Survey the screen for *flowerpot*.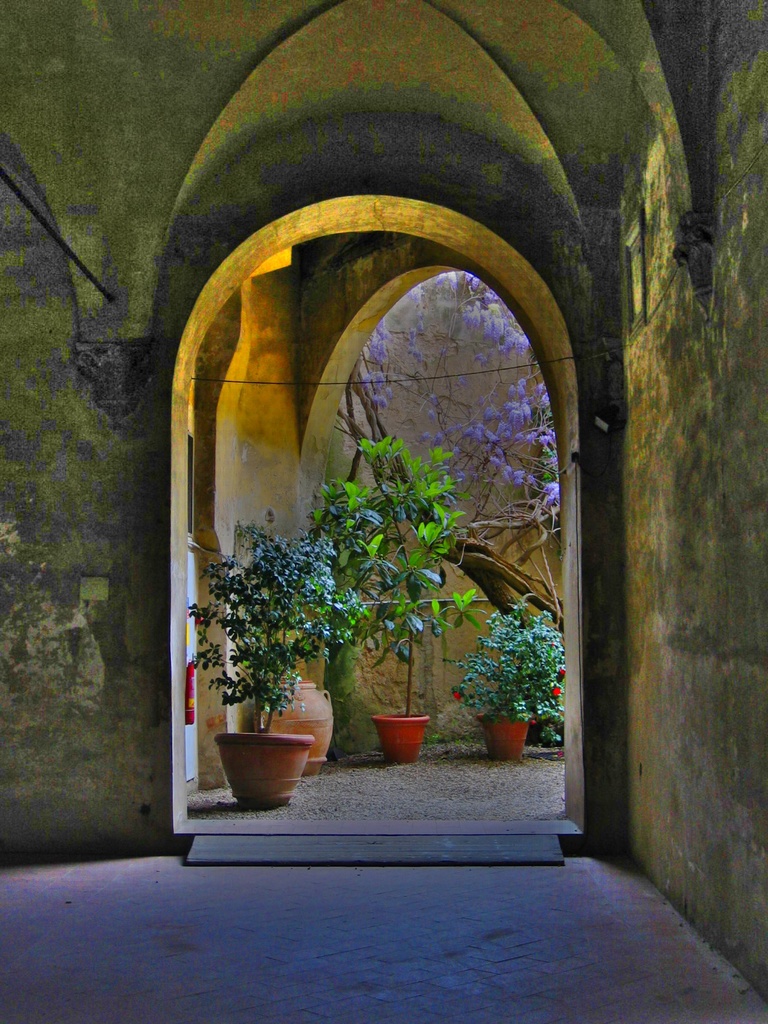
Survey found: <region>214, 723, 324, 797</region>.
